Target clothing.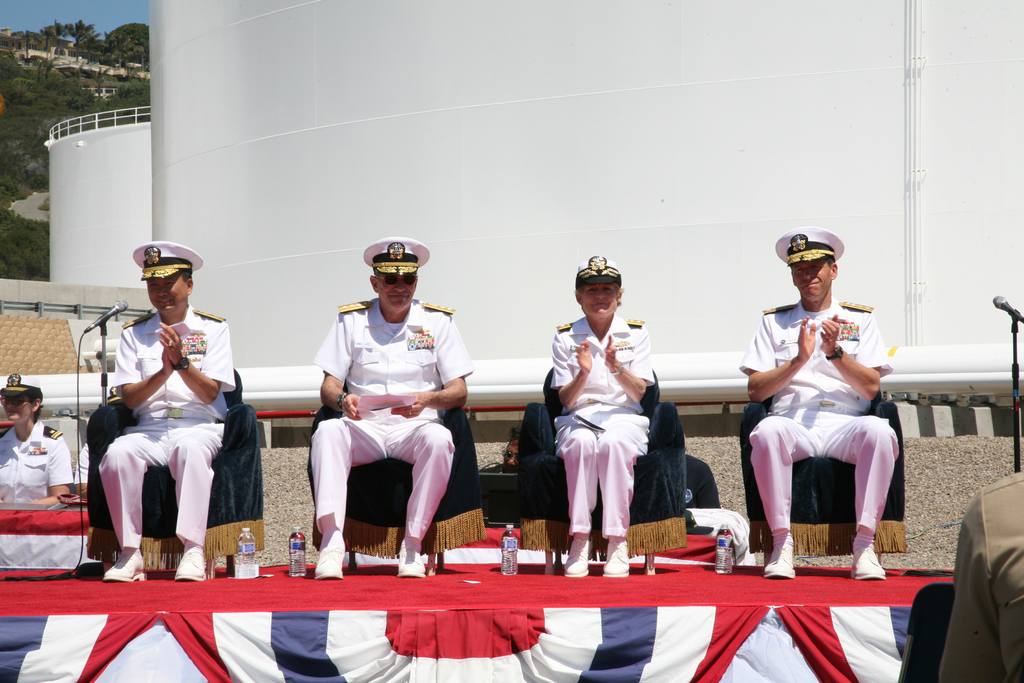
Target region: 97:300:235:550.
